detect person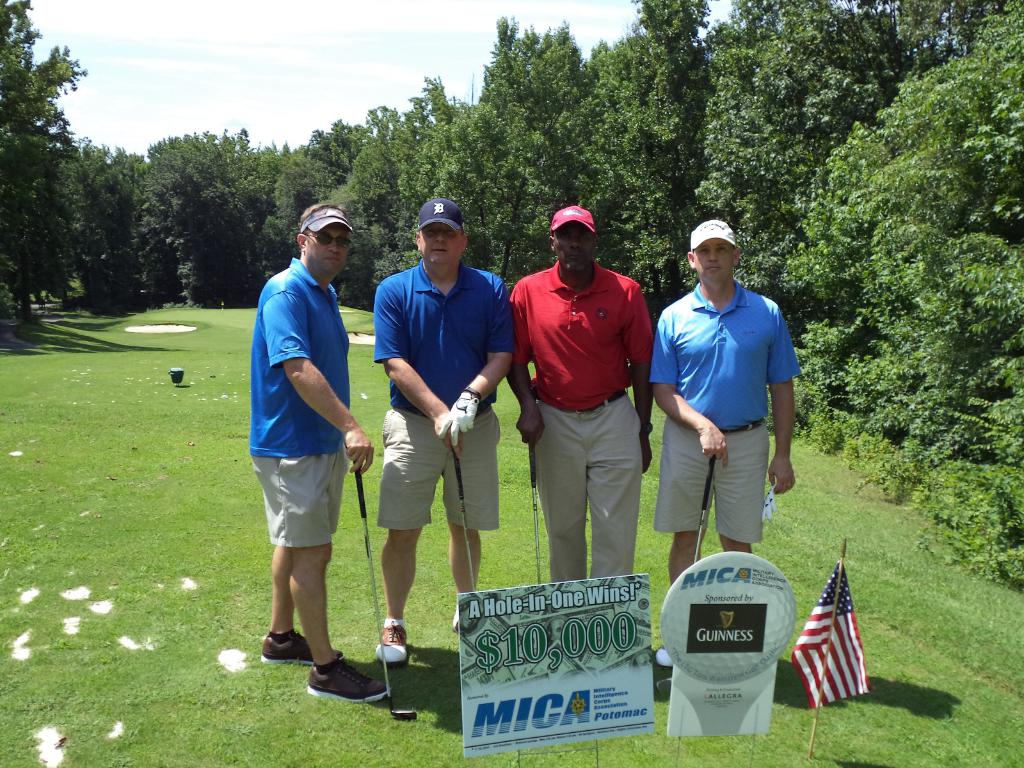
[x1=376, y1=197, x2=515, y2=672]
